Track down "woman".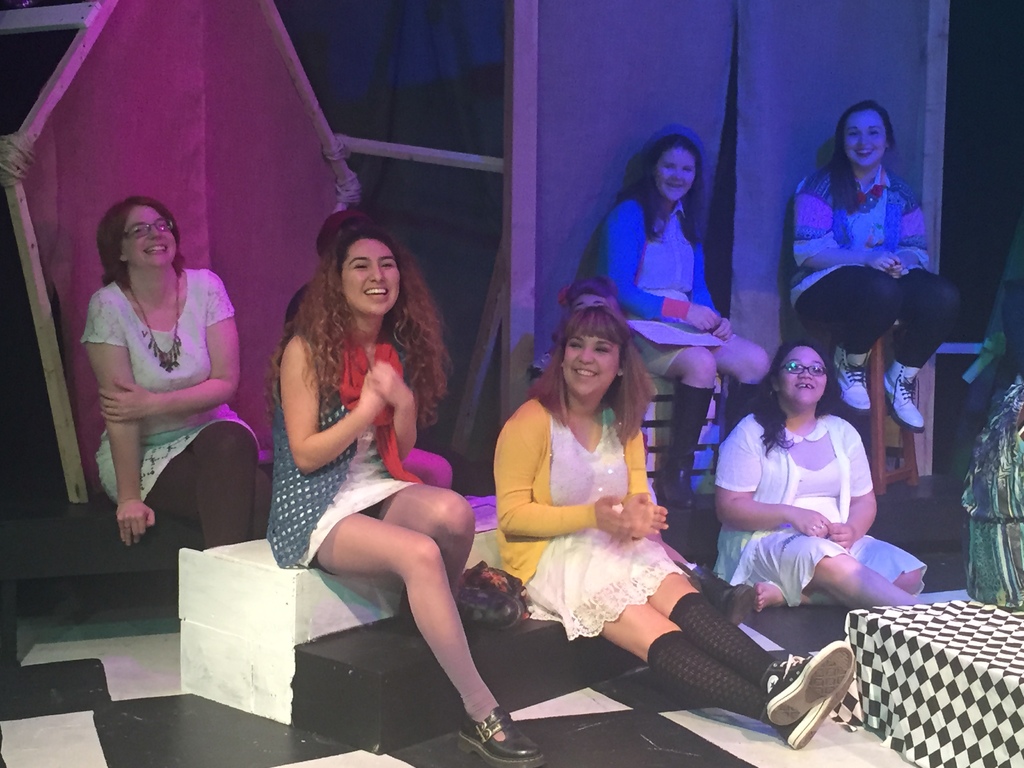
Tracked to (left=88, top=196, right=271, bottom=573).
